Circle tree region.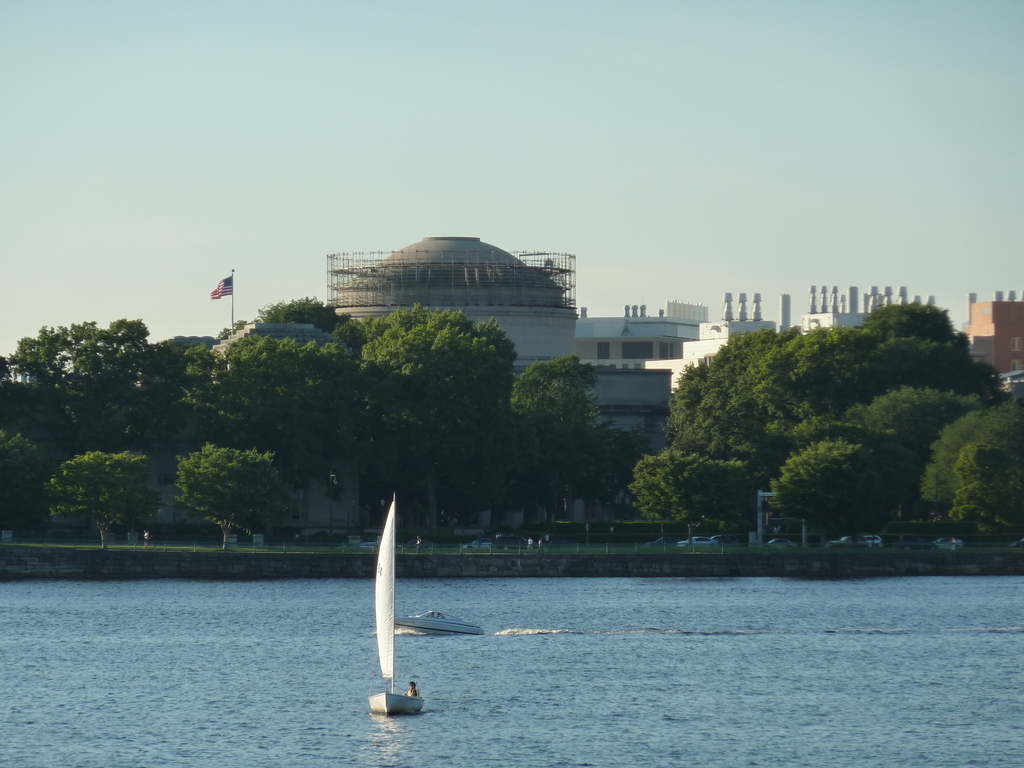
Region: 675/315/797/461.
